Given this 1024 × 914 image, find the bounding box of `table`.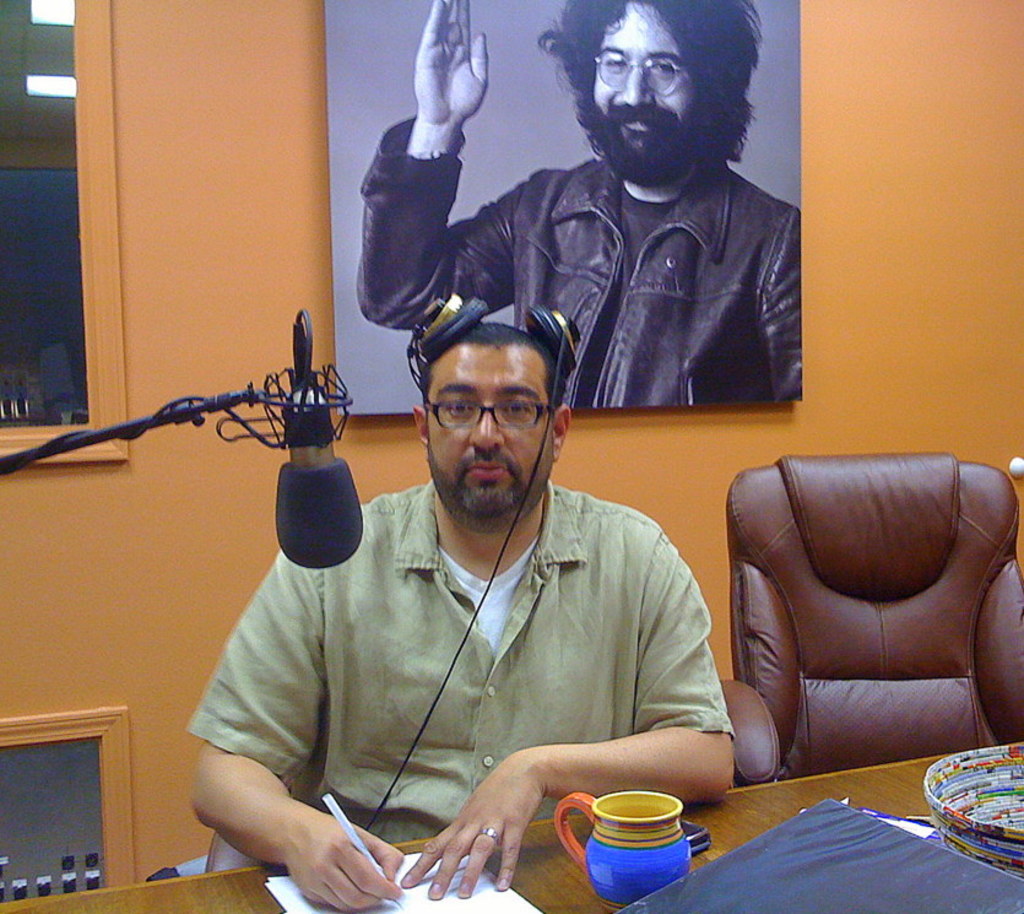
select_region(0, 756, 1009, 913).
